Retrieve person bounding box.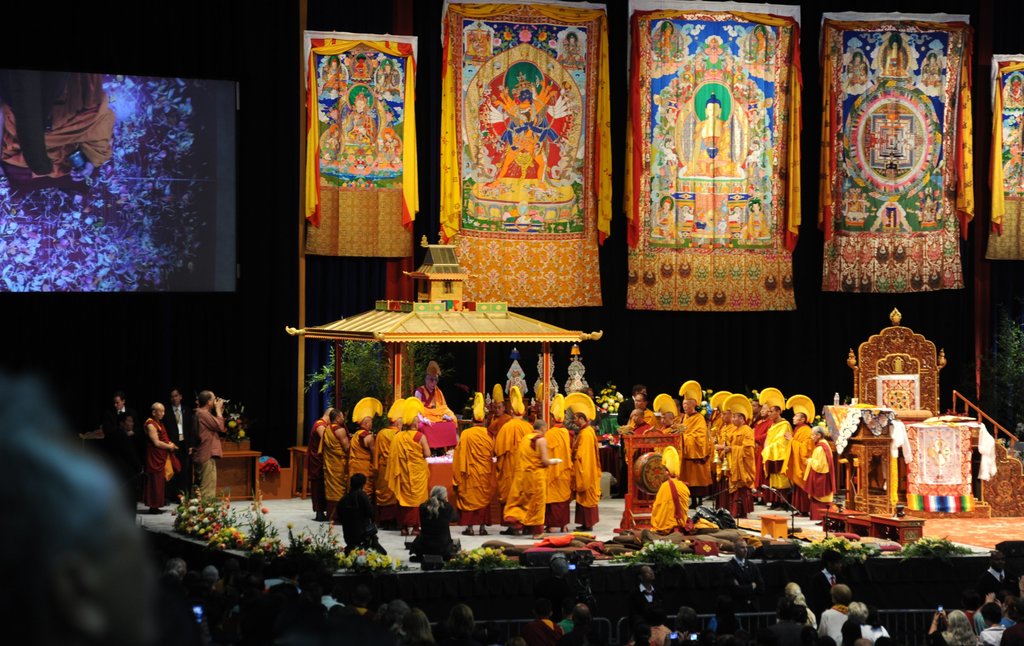
Bounding box: x1=106 y1=391 x2=136 y2=448.
